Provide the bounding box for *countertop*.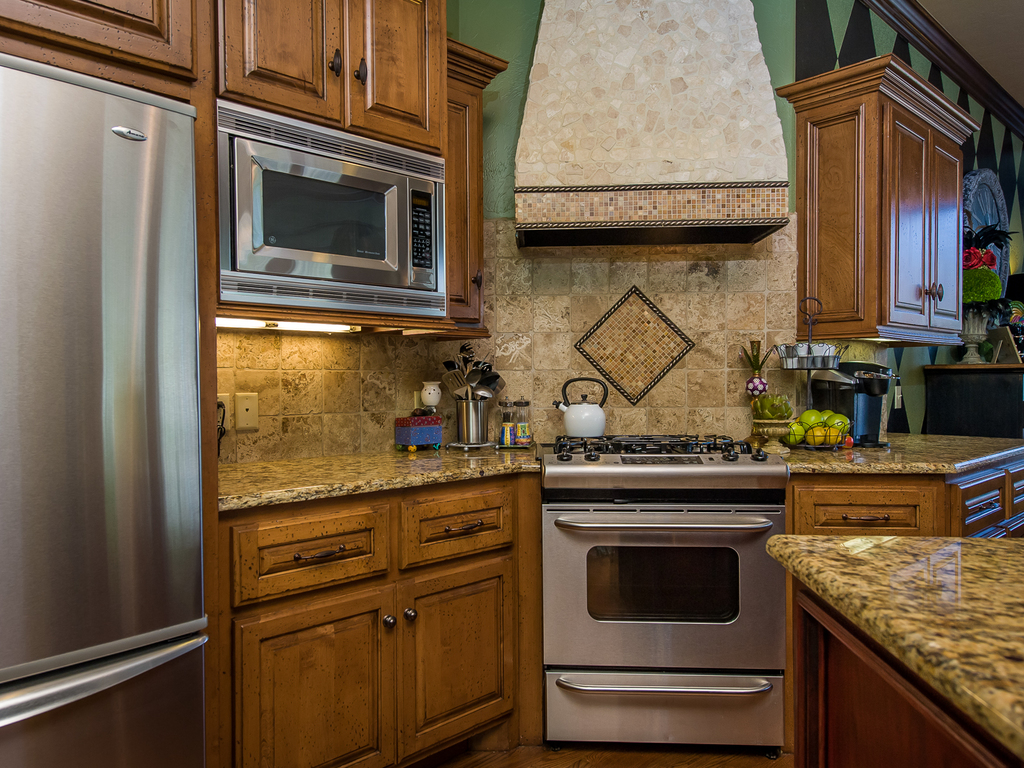
x1=763, y1=533, x2=1023, y2=761.
